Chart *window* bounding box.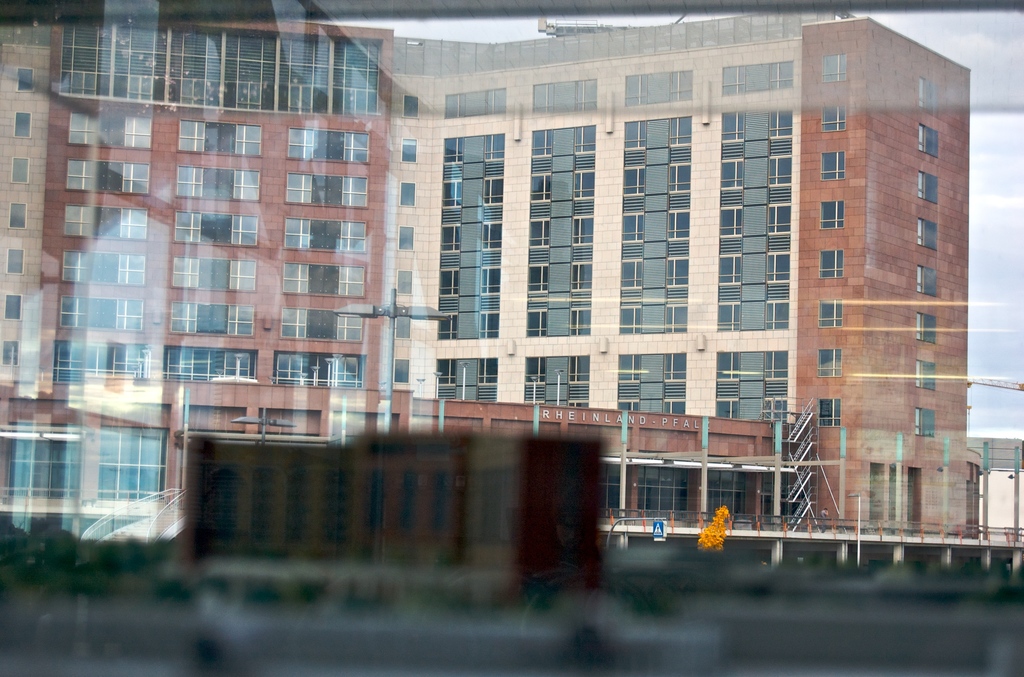
Charted: <region>915, 172, 941, 207</region>.
